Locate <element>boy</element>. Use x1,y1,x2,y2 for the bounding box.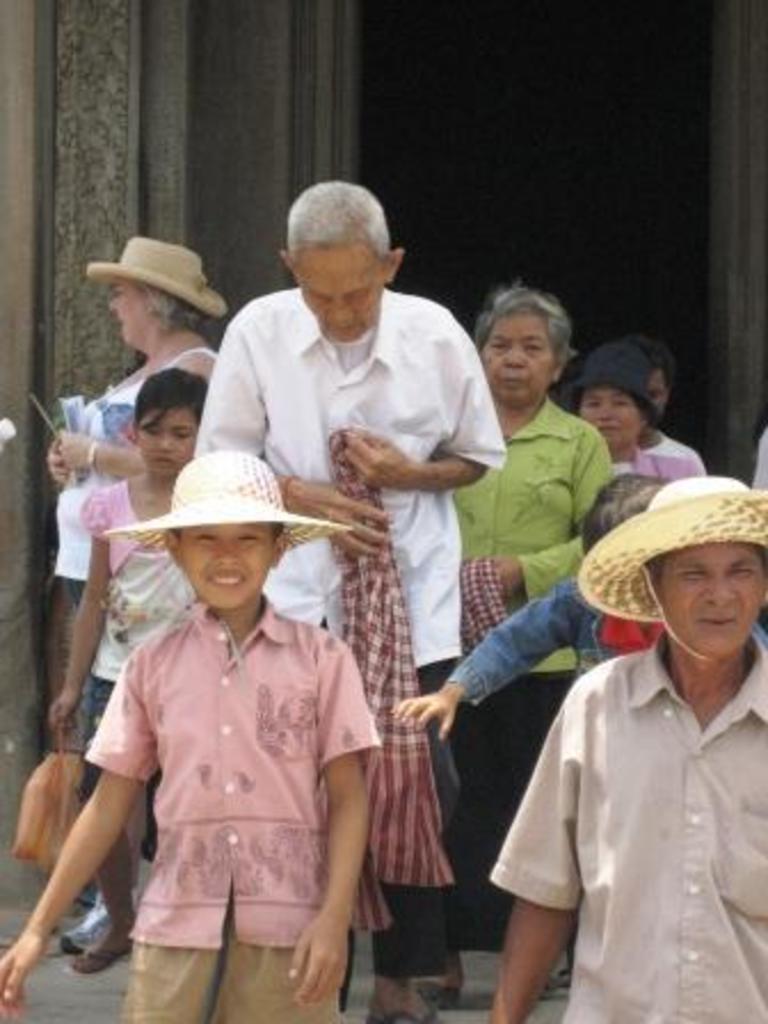
0,446,382,1022.
